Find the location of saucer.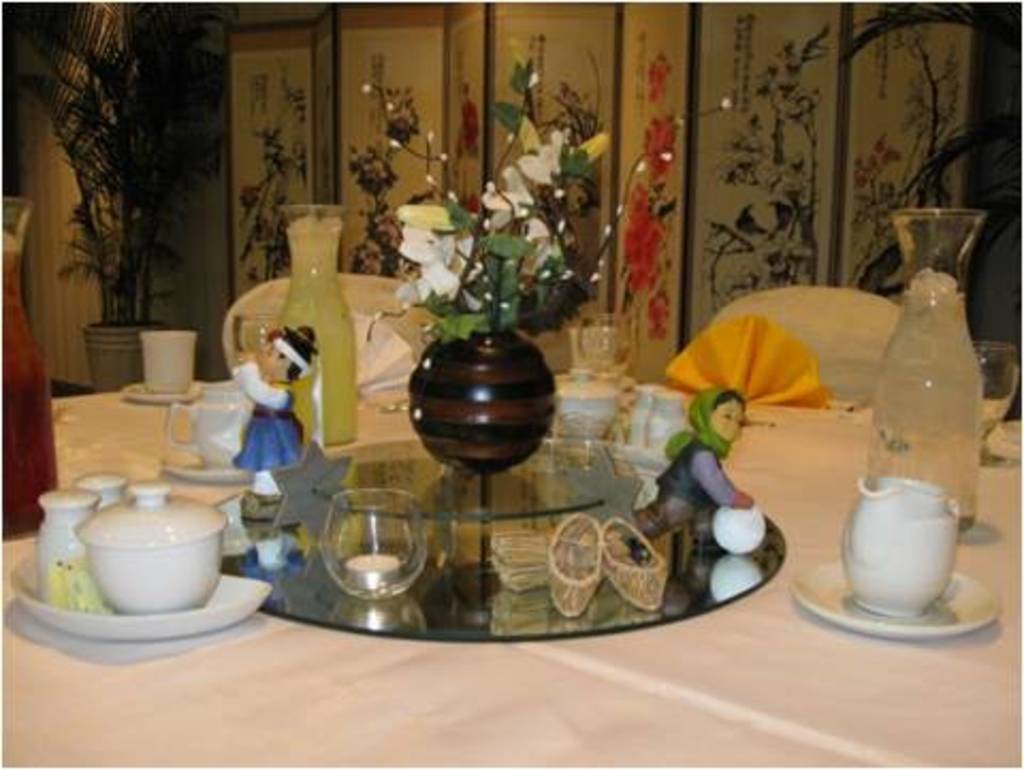
Location: [124,380,203,405].
